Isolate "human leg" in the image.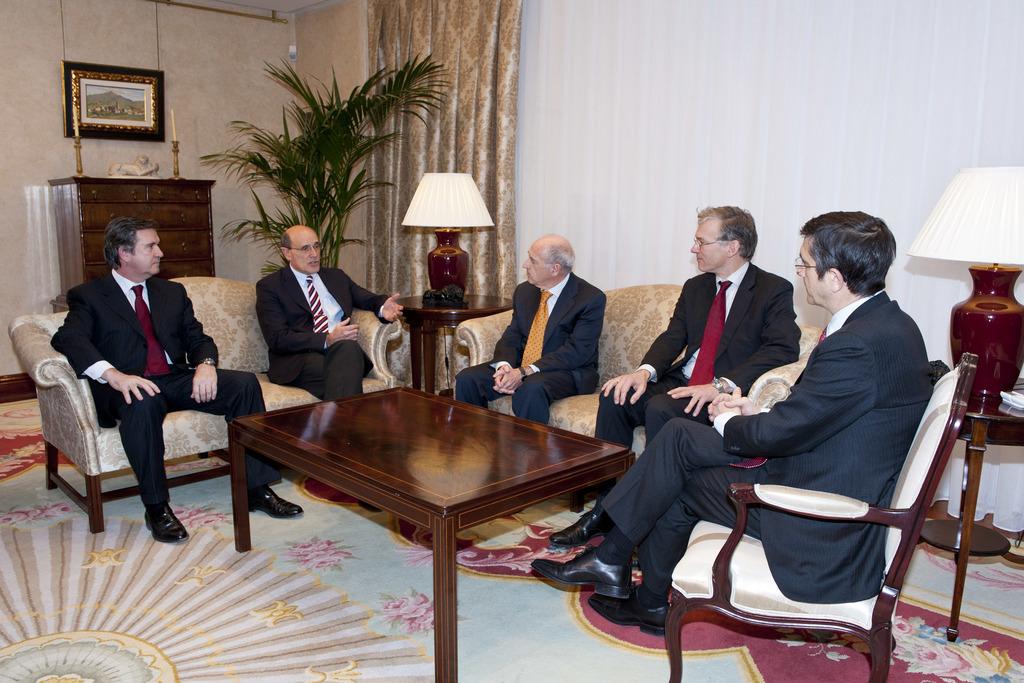
Isolated region: Rect(174, 369, 307, 524).
